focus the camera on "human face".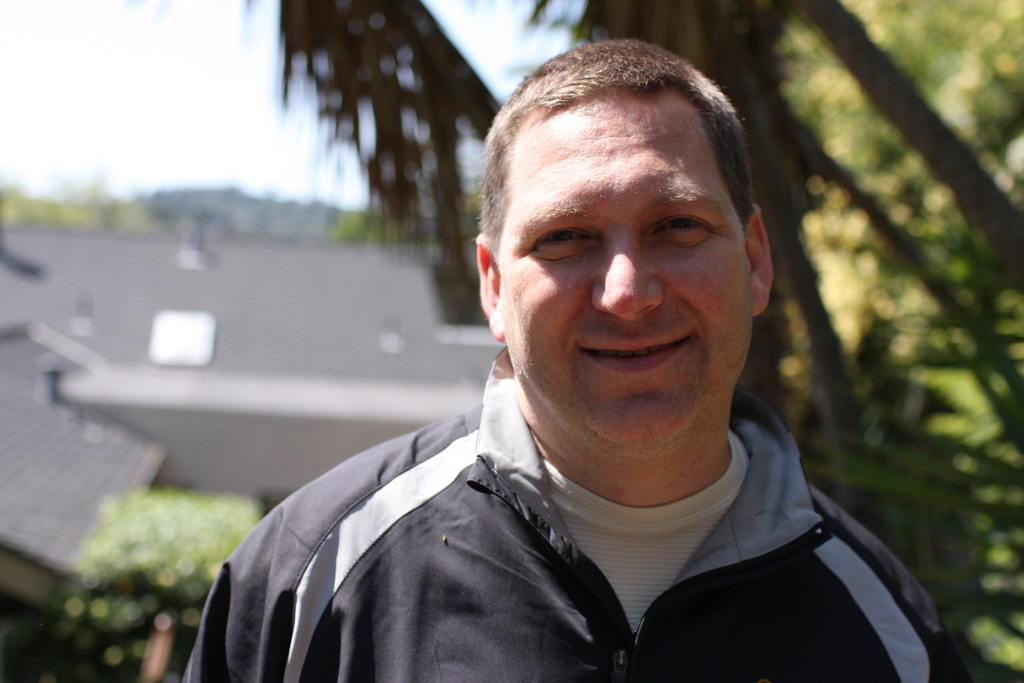
Focus region: (492, 84, 751, 441).
